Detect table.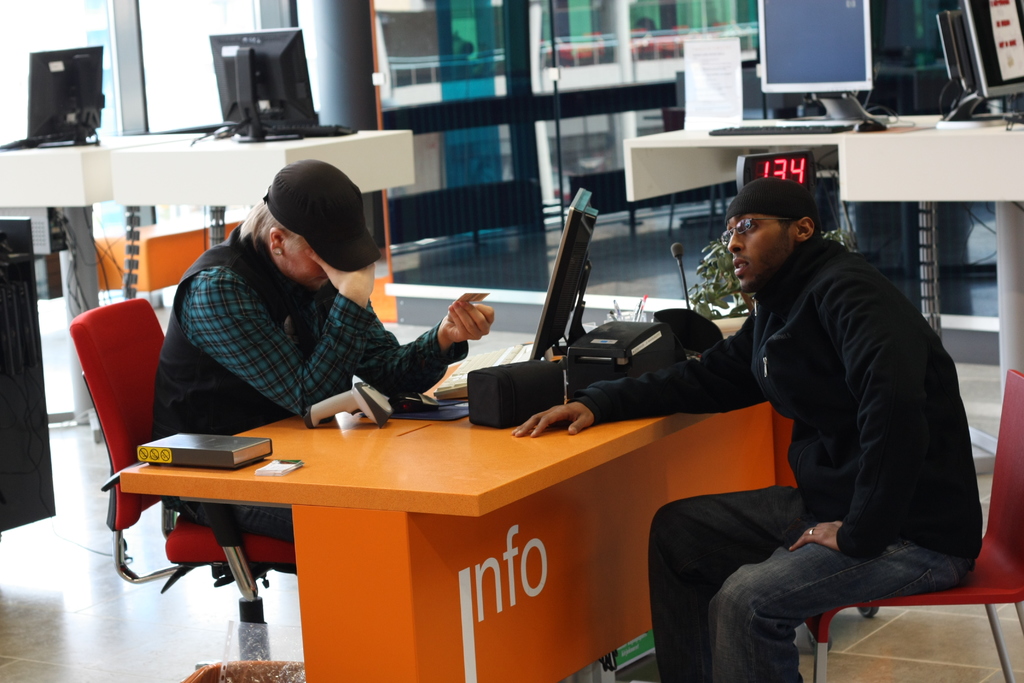
Detected at 92/392/739/682.
